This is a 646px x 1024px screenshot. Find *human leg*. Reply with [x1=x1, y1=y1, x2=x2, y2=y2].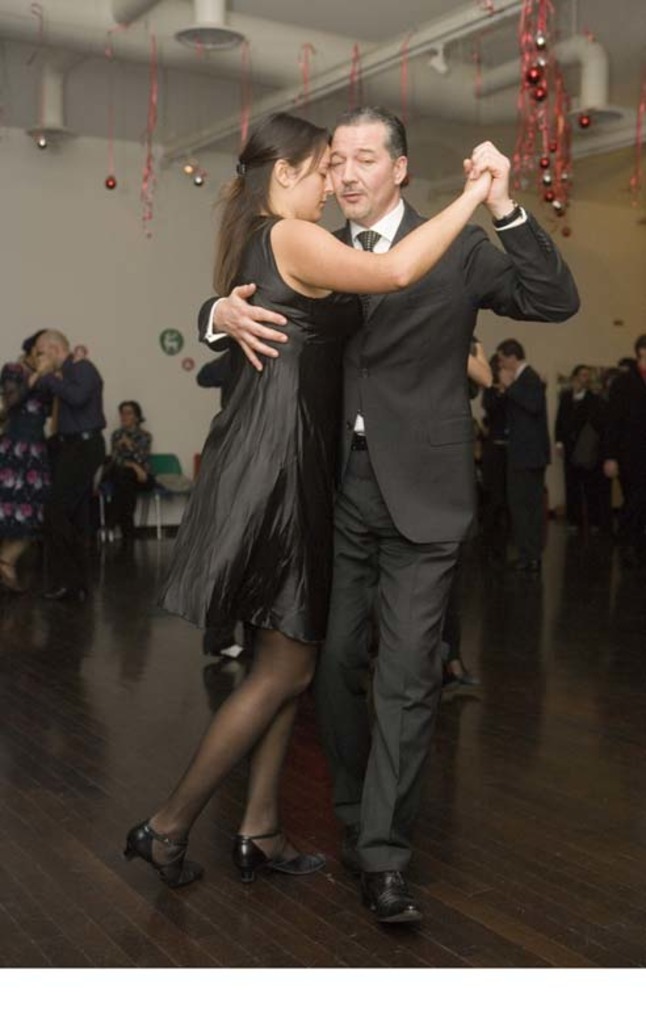
[x1=381, y1=503, x2=466, y2=919].
